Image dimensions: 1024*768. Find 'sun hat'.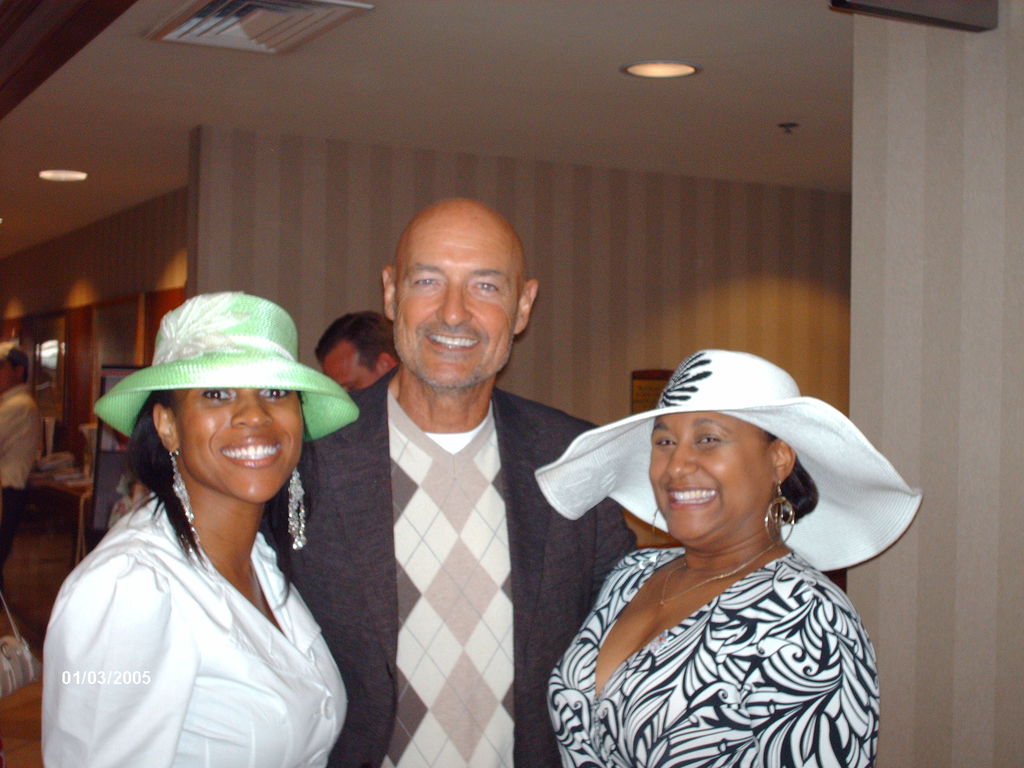
region(0, 336, 29, 378).
